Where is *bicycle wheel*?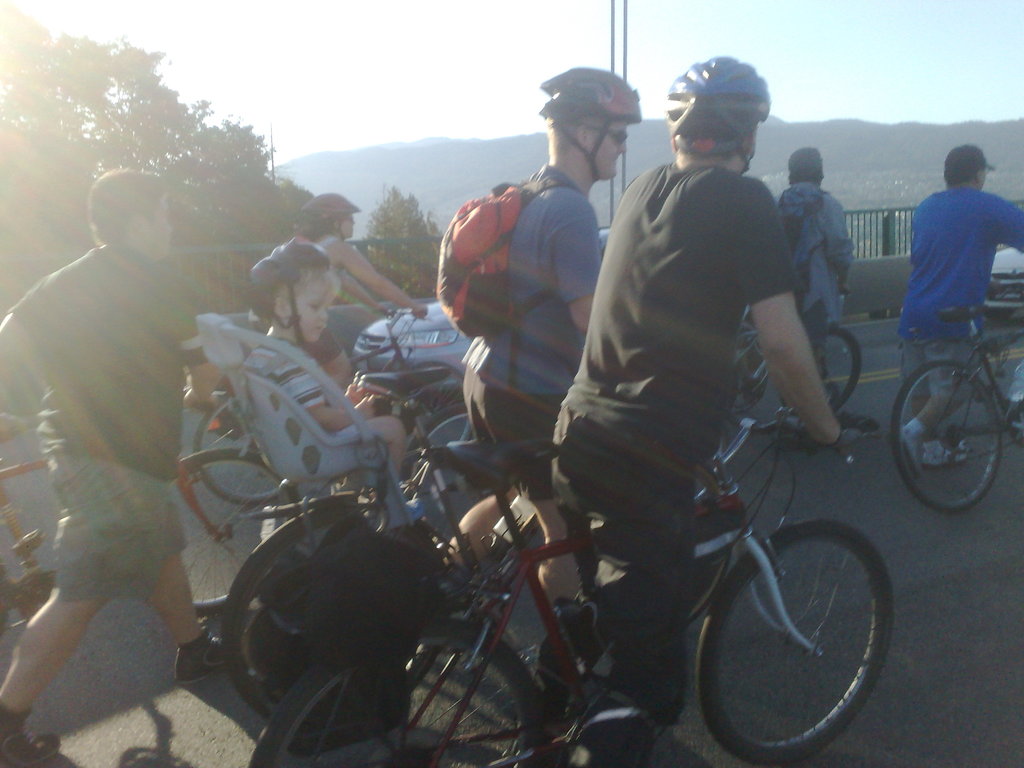
<bbox>695, 516, 897, 765</bbox>.
